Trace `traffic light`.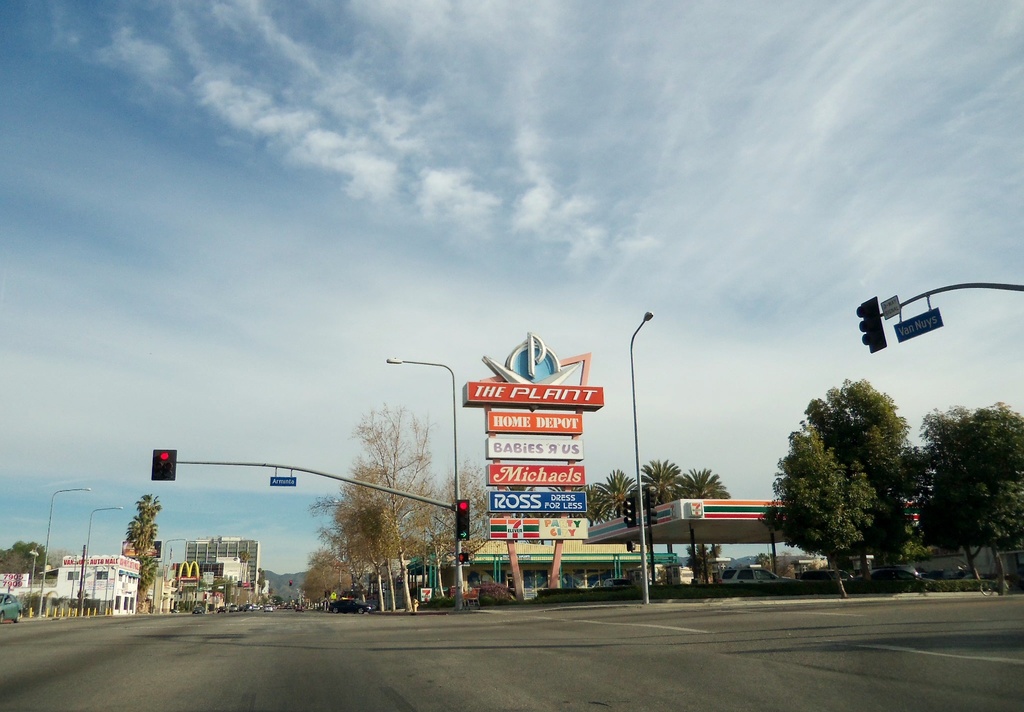
Traced to x1=854 y1=300 x2=883 y2=353.
